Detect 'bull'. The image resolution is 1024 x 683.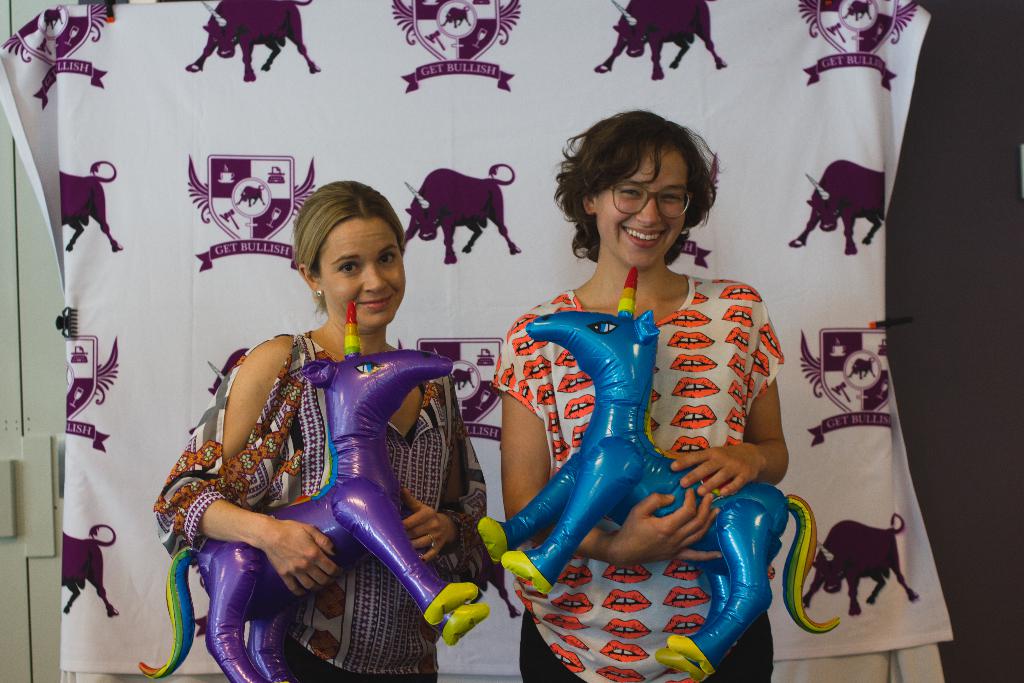
403,161,517,265.
